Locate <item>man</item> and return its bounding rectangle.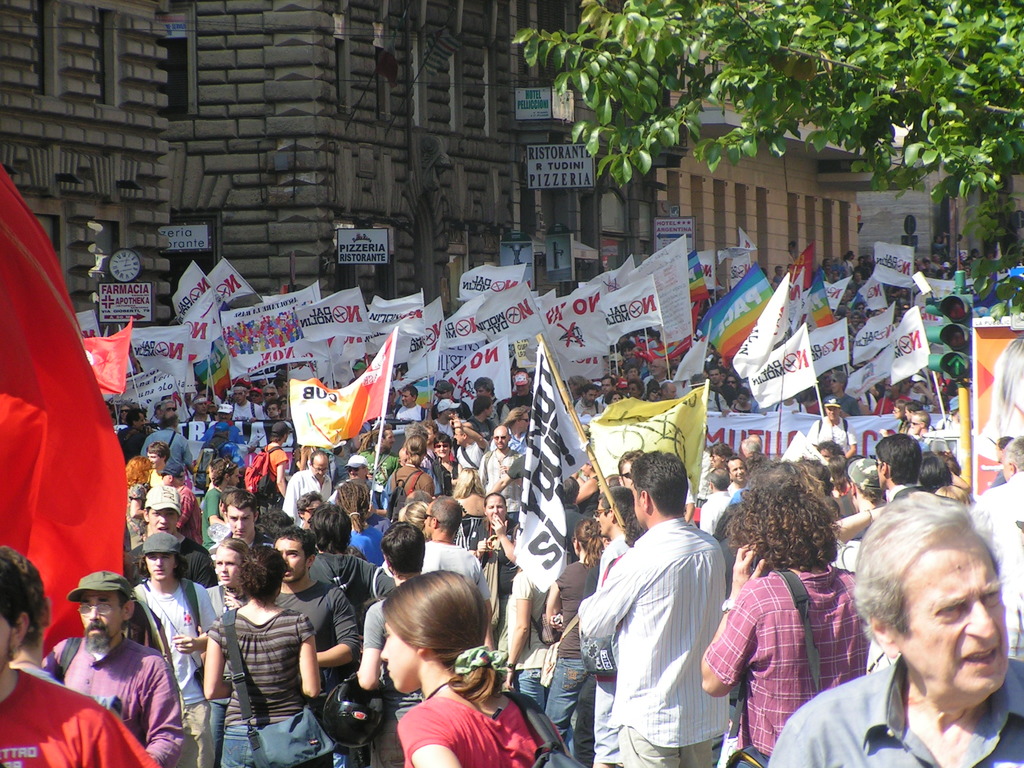
locate(873, 433, 927, 502).
